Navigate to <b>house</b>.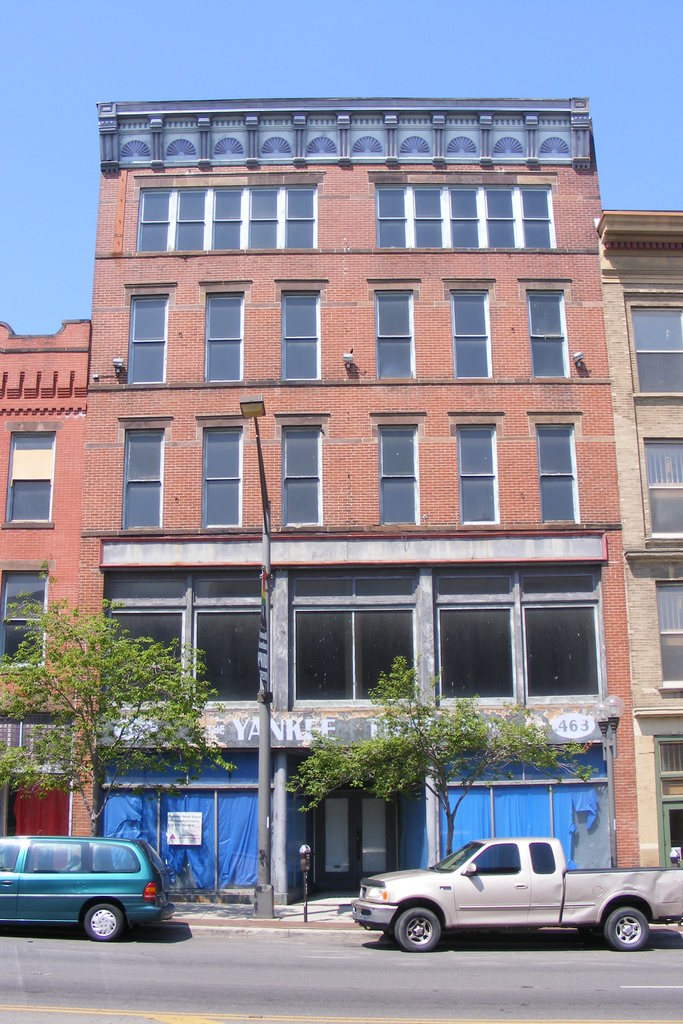
Navigation target: box=[0, 321, 94, 827].
